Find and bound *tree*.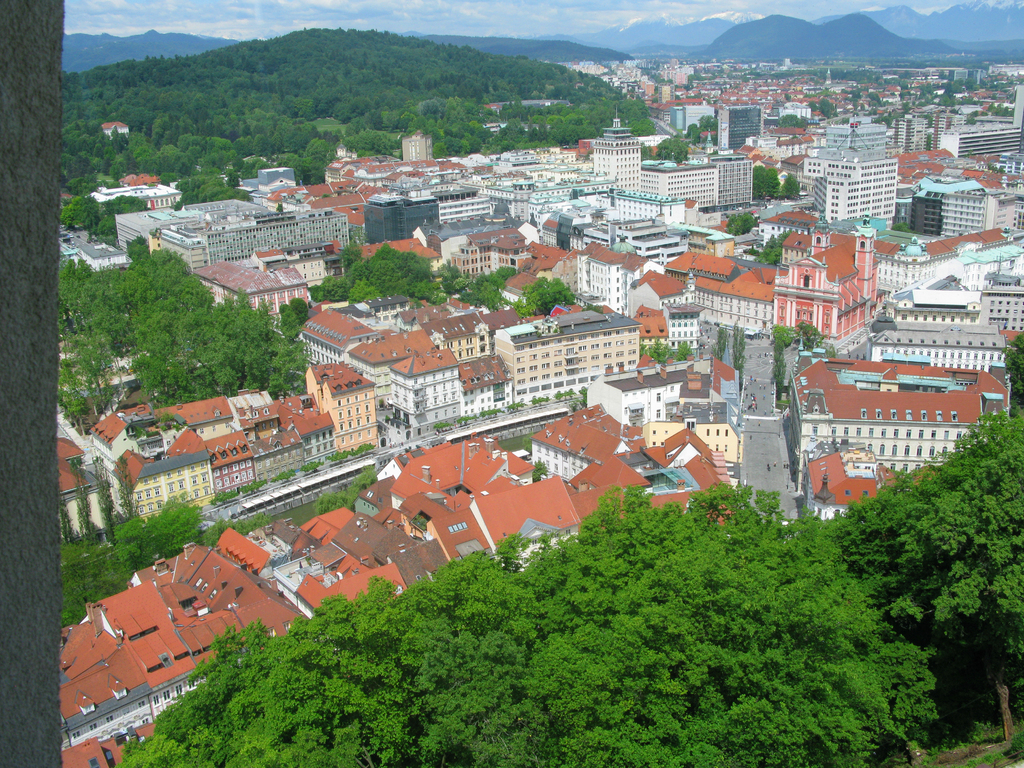
Bound: region(60, 493, 216, 625).
